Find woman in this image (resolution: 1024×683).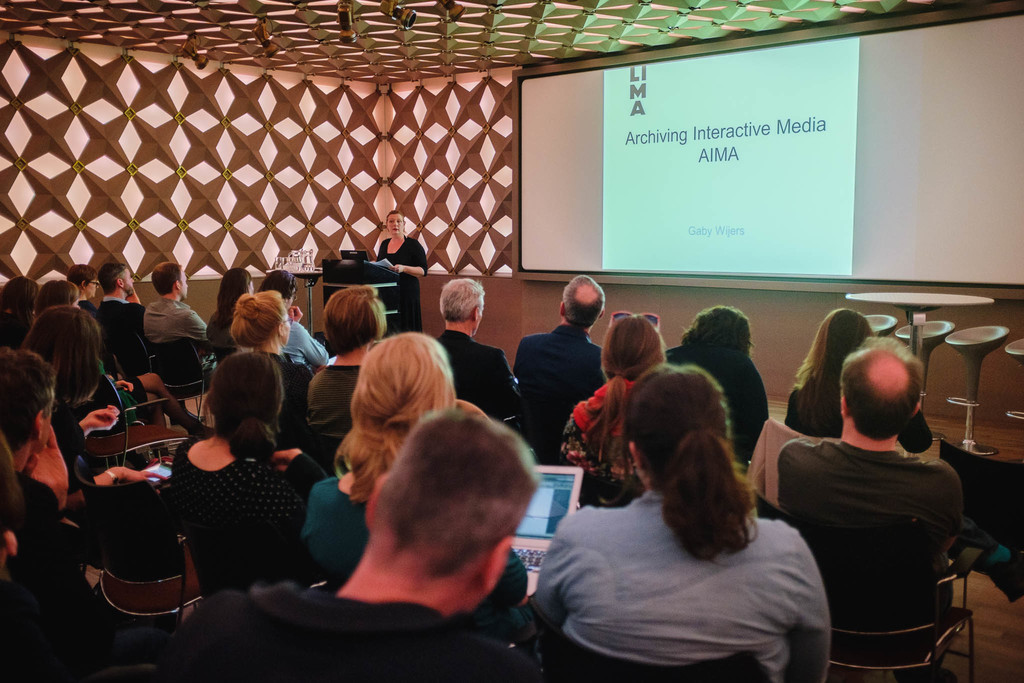
[x1=520, y1=385, x2=841, y2=675].
